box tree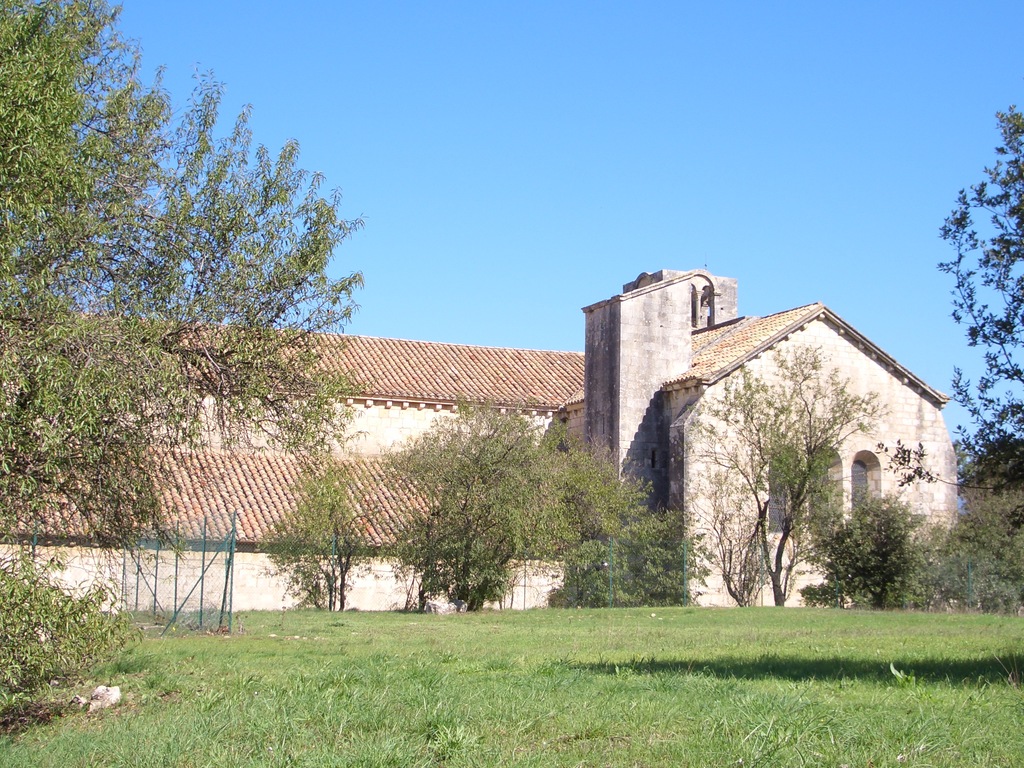
BBox(687, 332, 872, 607)
